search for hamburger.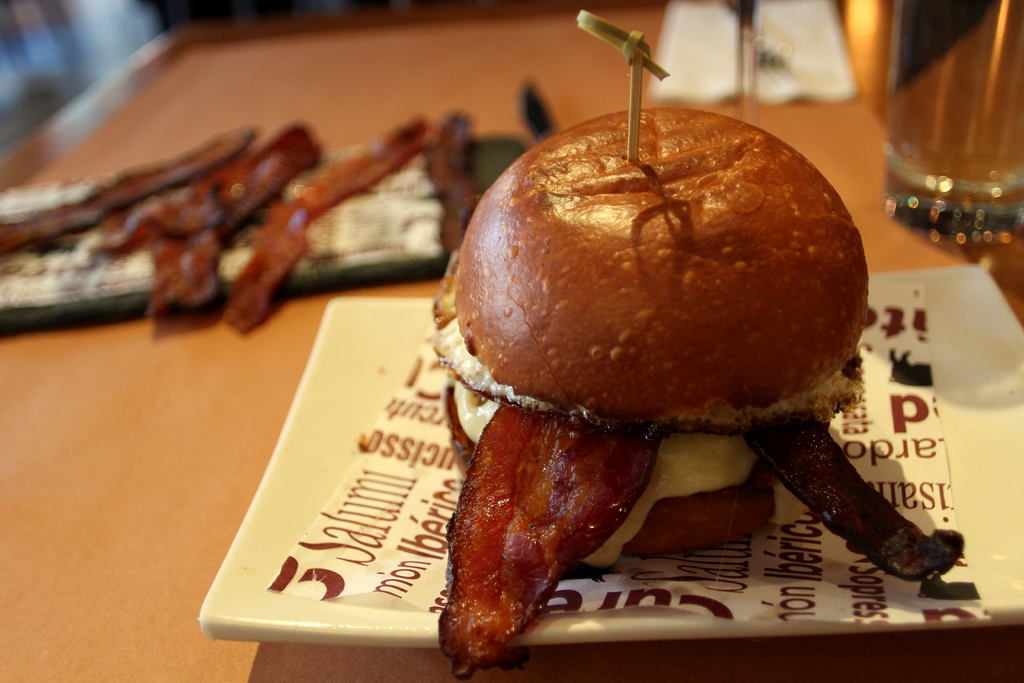
Found at [left=429, top=108, right=963, bottom=682].
